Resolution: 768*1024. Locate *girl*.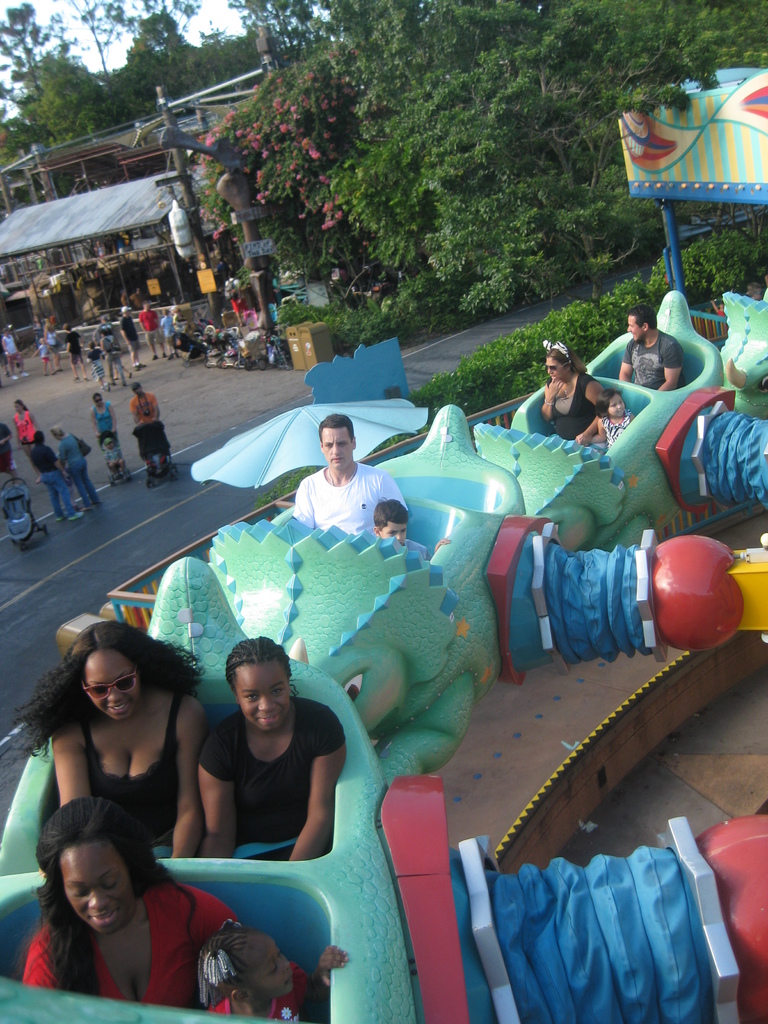
box=[568, 383, 642, 454].
